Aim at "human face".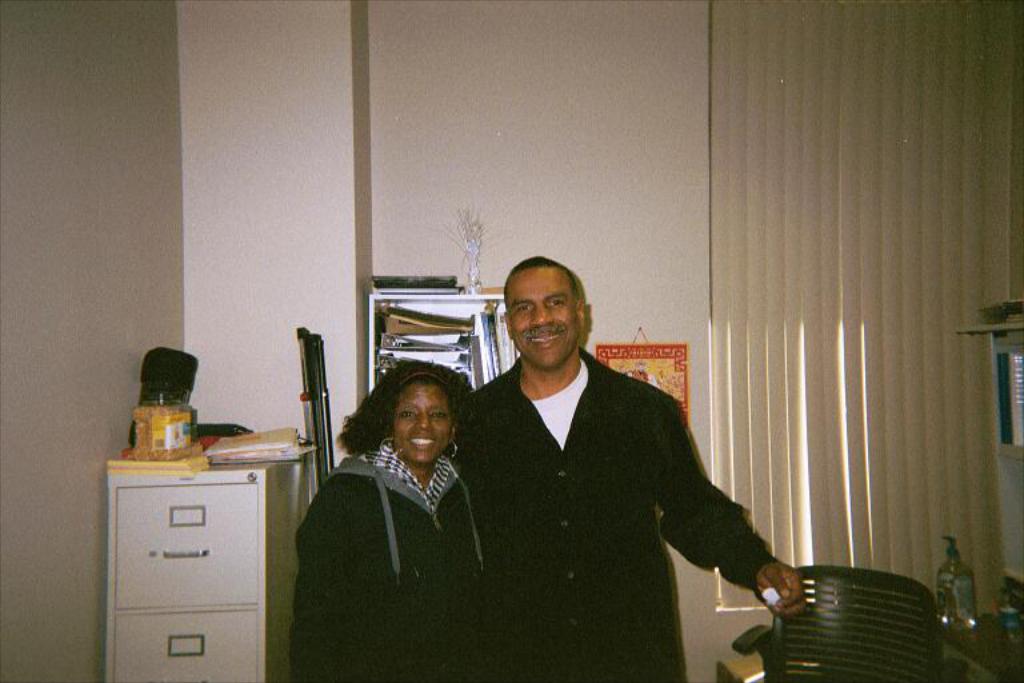
Aimed at 507,267,580,368.
